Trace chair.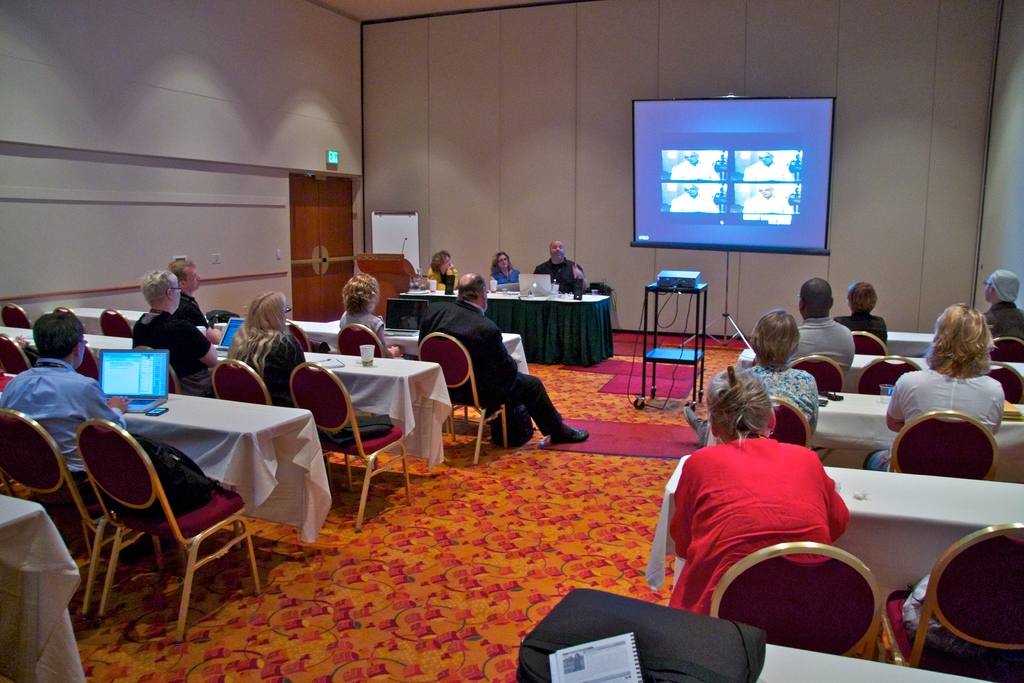
Traced to [291, 358, 419, 539].
